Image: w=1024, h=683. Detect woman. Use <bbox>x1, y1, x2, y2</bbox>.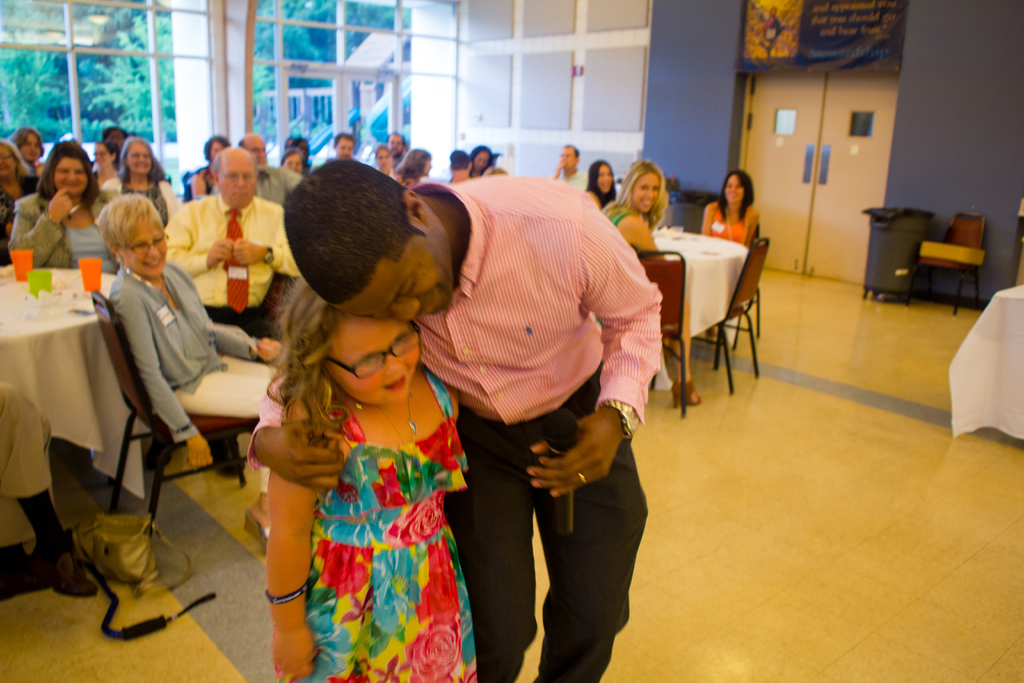
<bbox>6, 137, 109, 276</bbox>.
